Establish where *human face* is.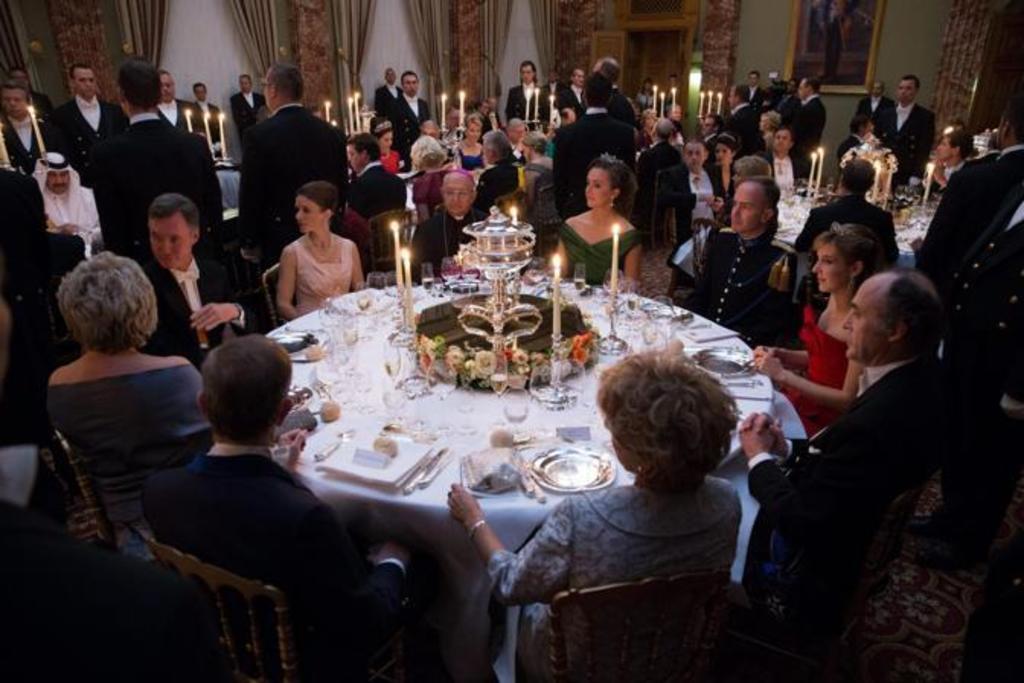
Established at 443/171/474/220.
